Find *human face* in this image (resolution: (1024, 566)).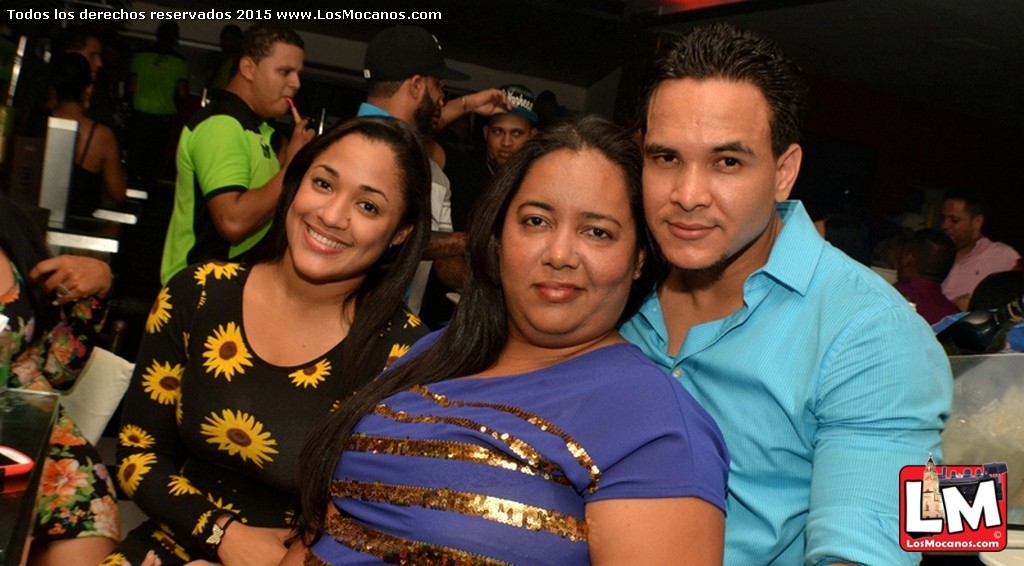
bbox=(244, 38, 306, 123).
